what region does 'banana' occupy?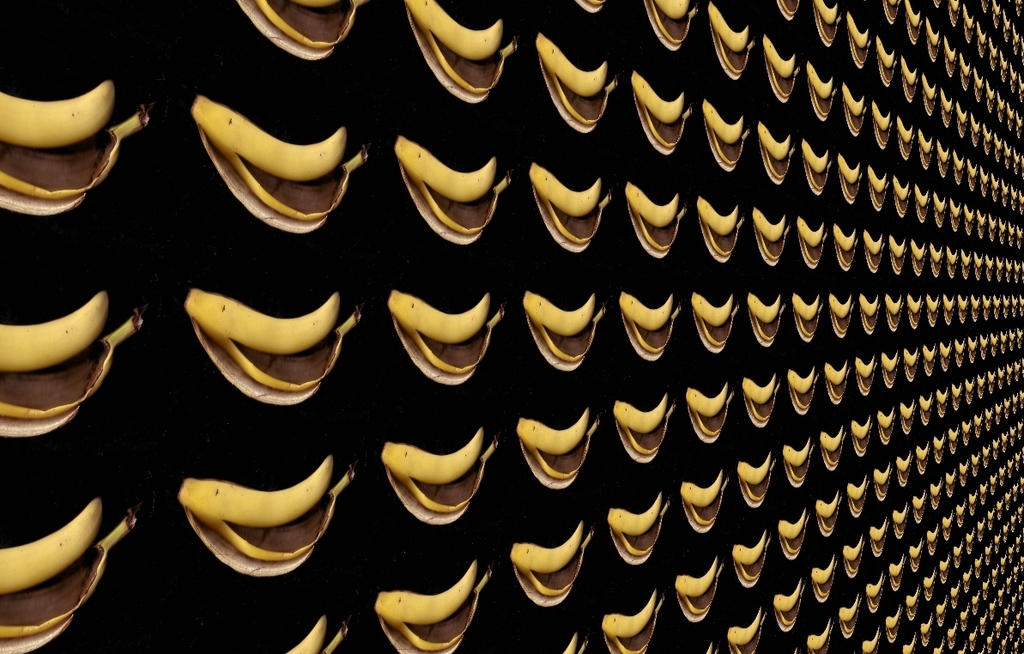
x1=387 y1=291 x2=505 y2=385.
